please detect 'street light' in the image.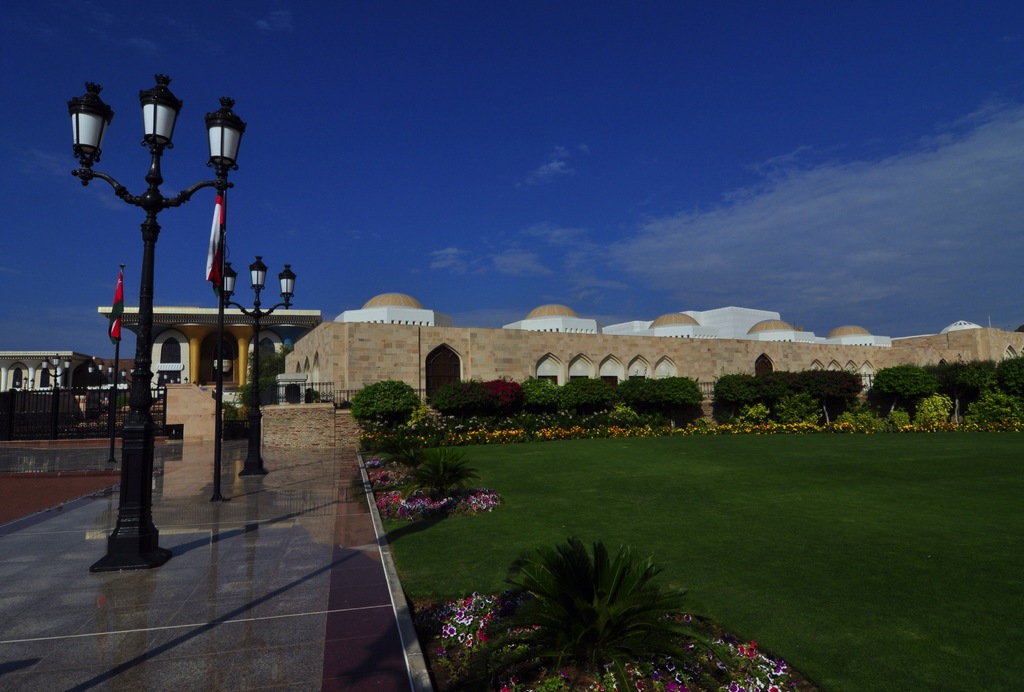
69:69:239:576.
